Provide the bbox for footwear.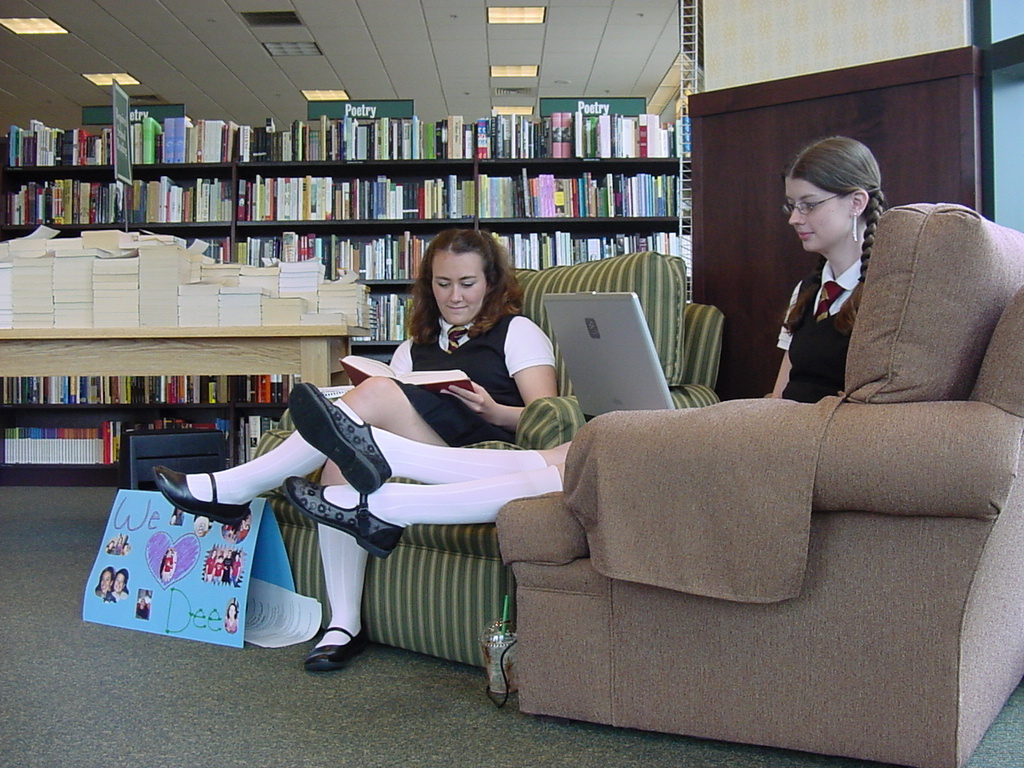
crop(279, 473, 406, 562).
